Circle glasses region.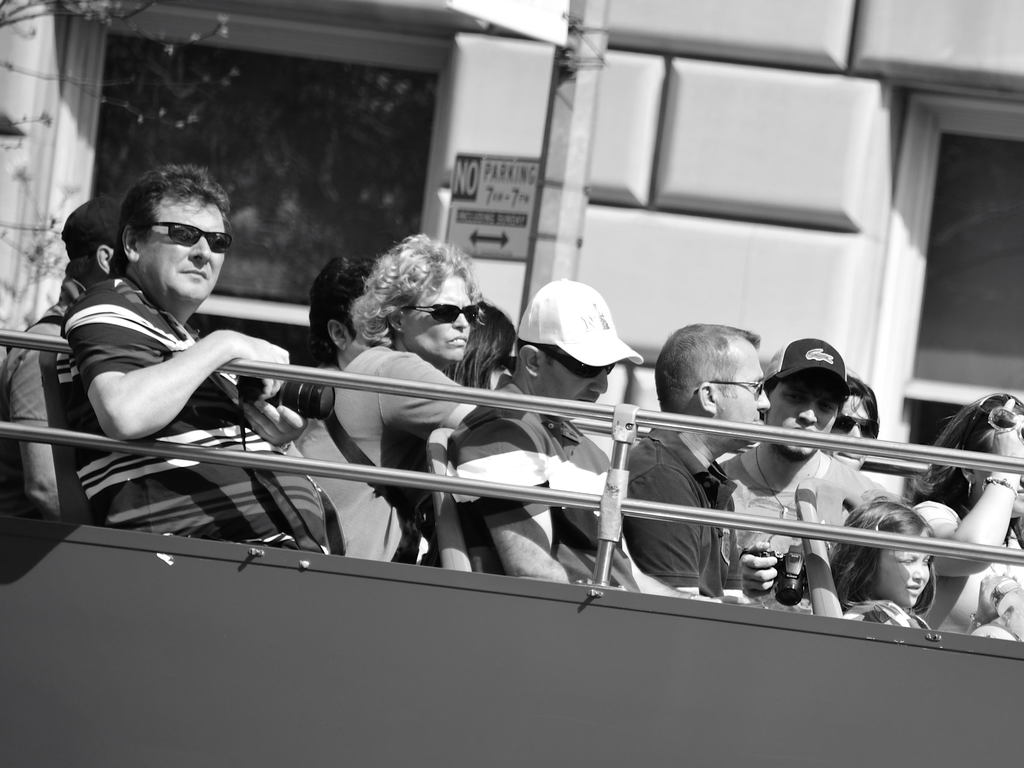
Region: (975, 409, 1023, 445).
